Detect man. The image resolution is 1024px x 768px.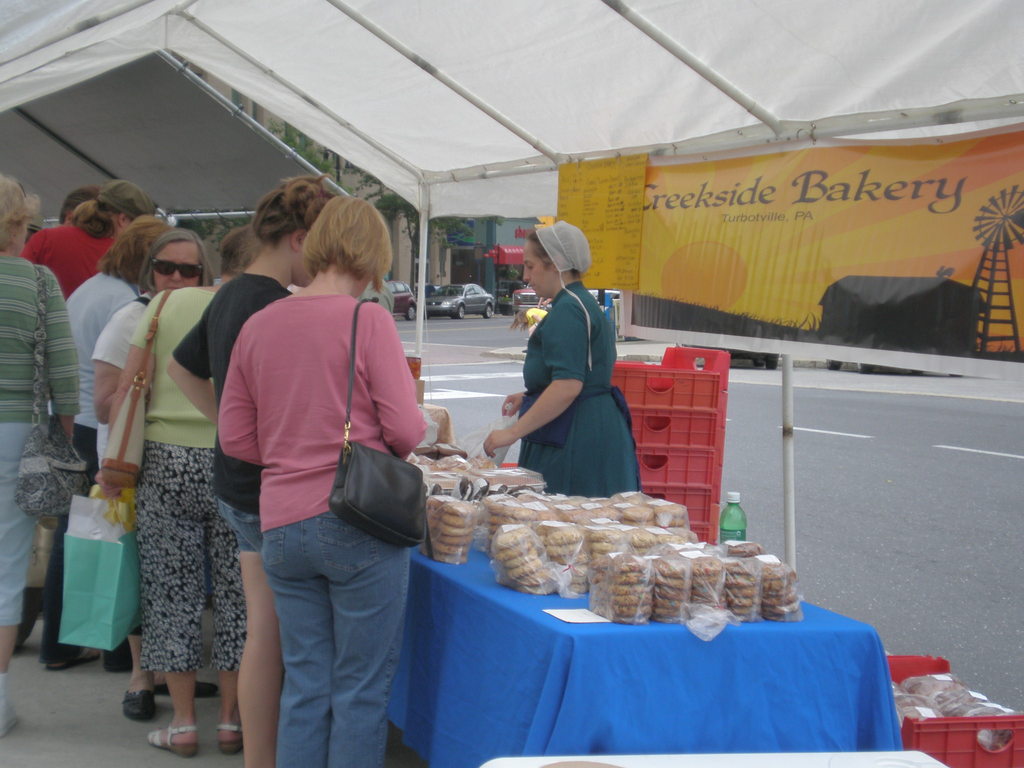
<box>25,192,45,243</box>.
